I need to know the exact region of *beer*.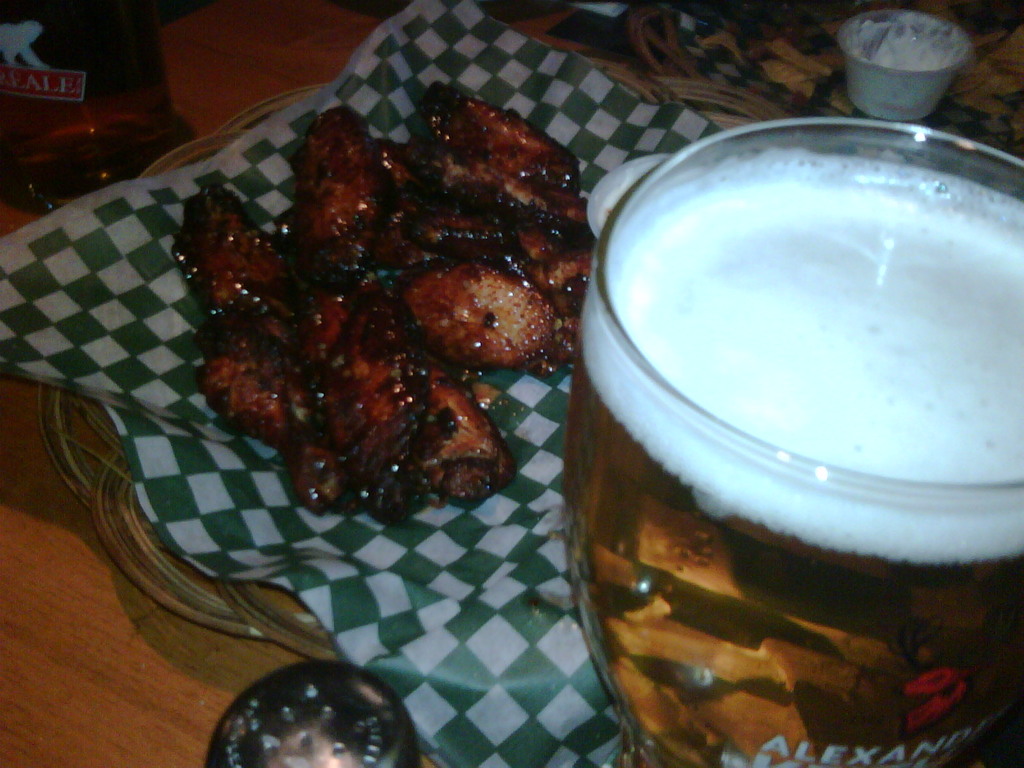
Region: [x1=571, y1=157, x2=1023, y2=767].
